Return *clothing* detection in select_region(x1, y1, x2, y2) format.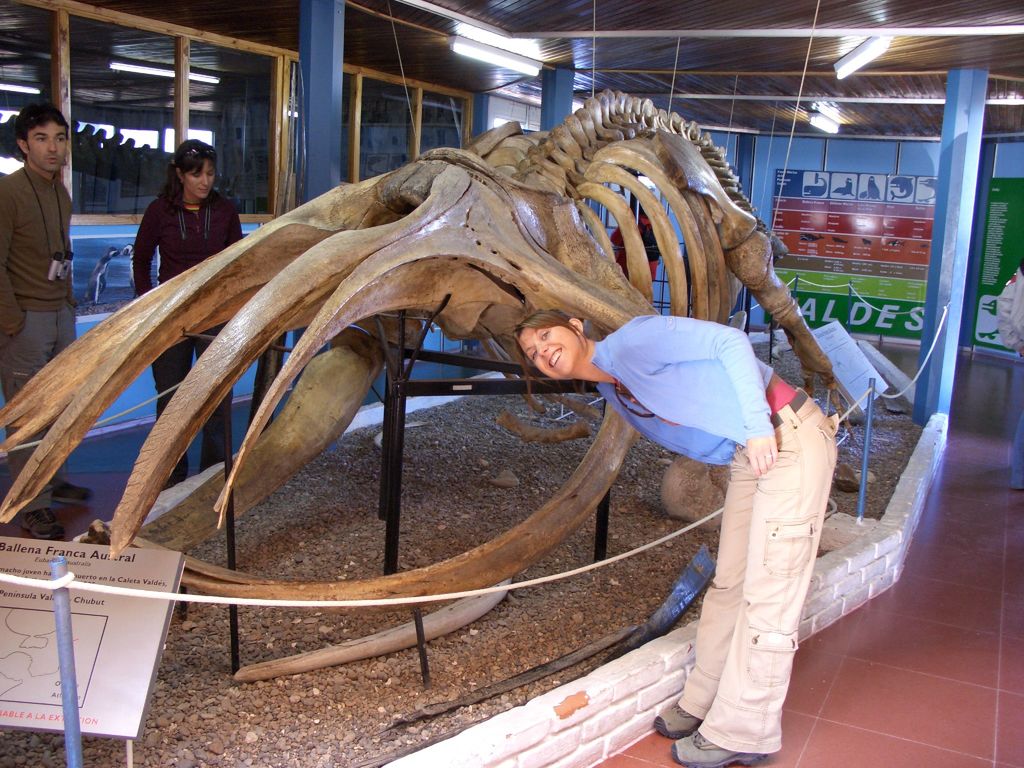
select_region(687, 358, 874, 728).
